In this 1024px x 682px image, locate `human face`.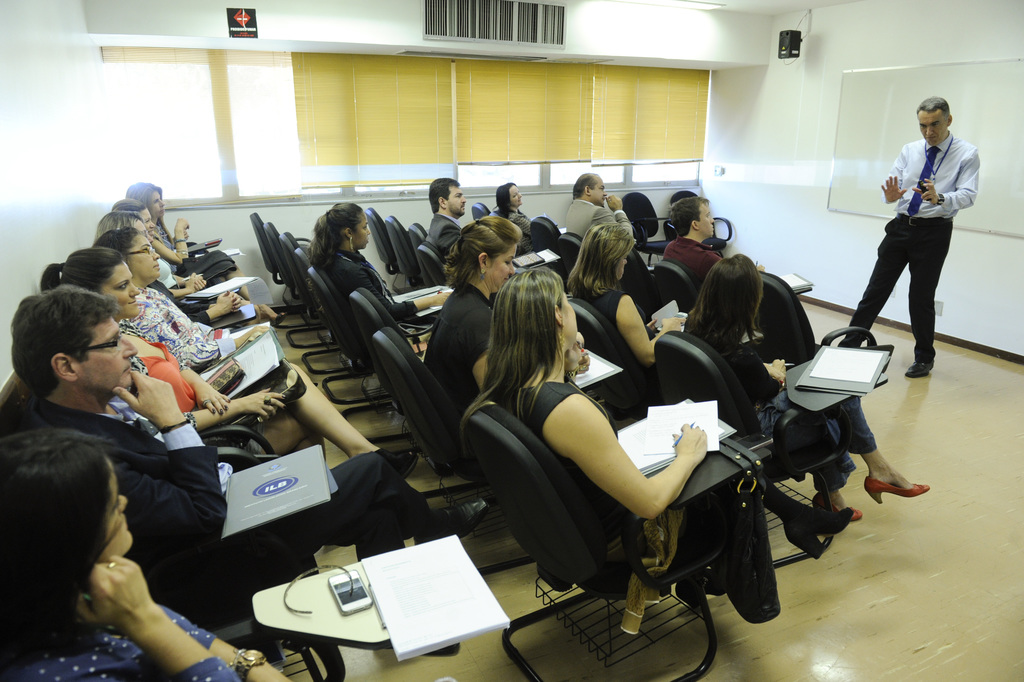
Bounding box: 101, 259, 136, 314.
